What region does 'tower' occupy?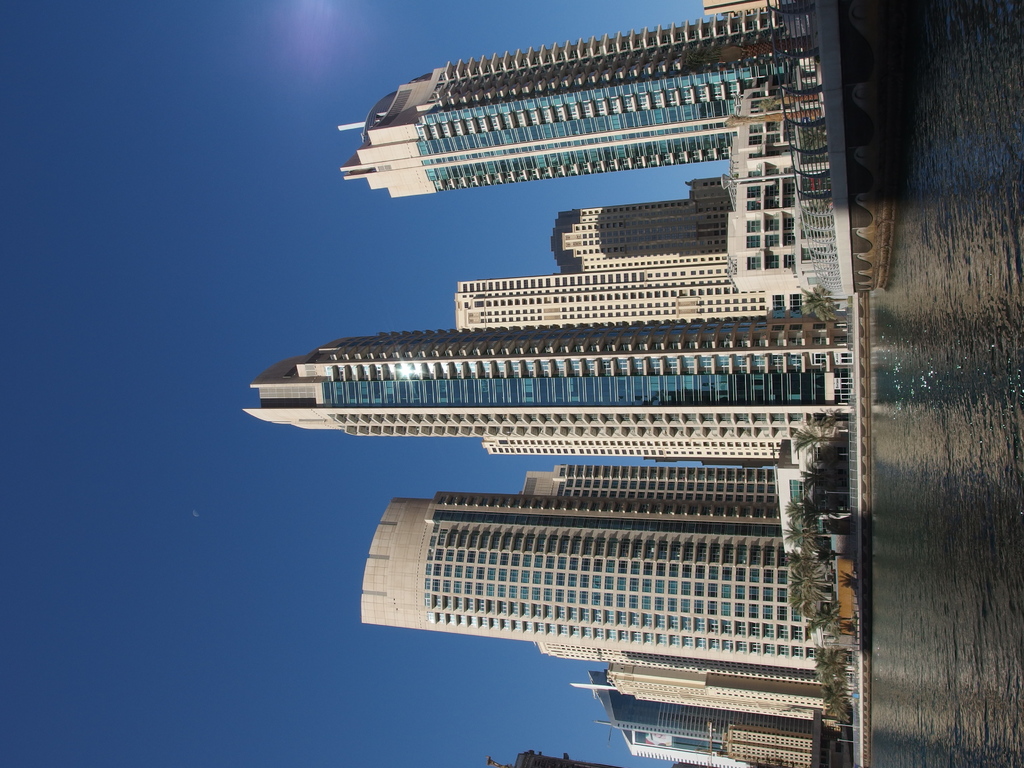
{"left": 556, "top": 180, "right": 747, "bottom": 262}.
